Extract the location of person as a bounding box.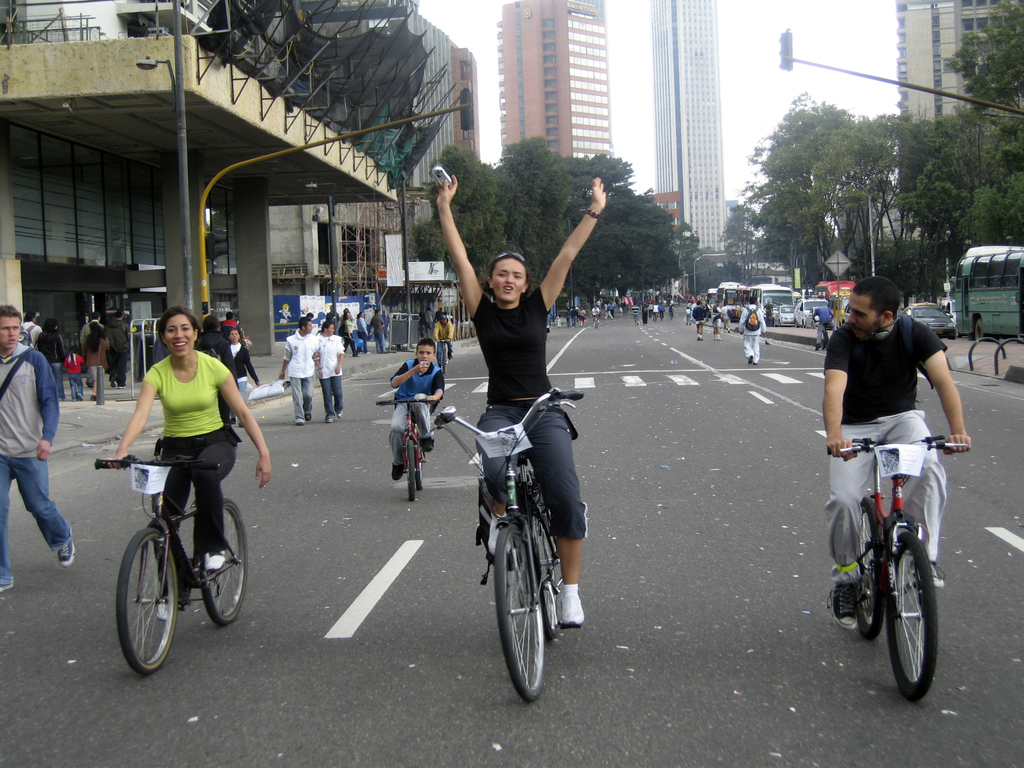
l=225, t=330, r=264, b=428.
